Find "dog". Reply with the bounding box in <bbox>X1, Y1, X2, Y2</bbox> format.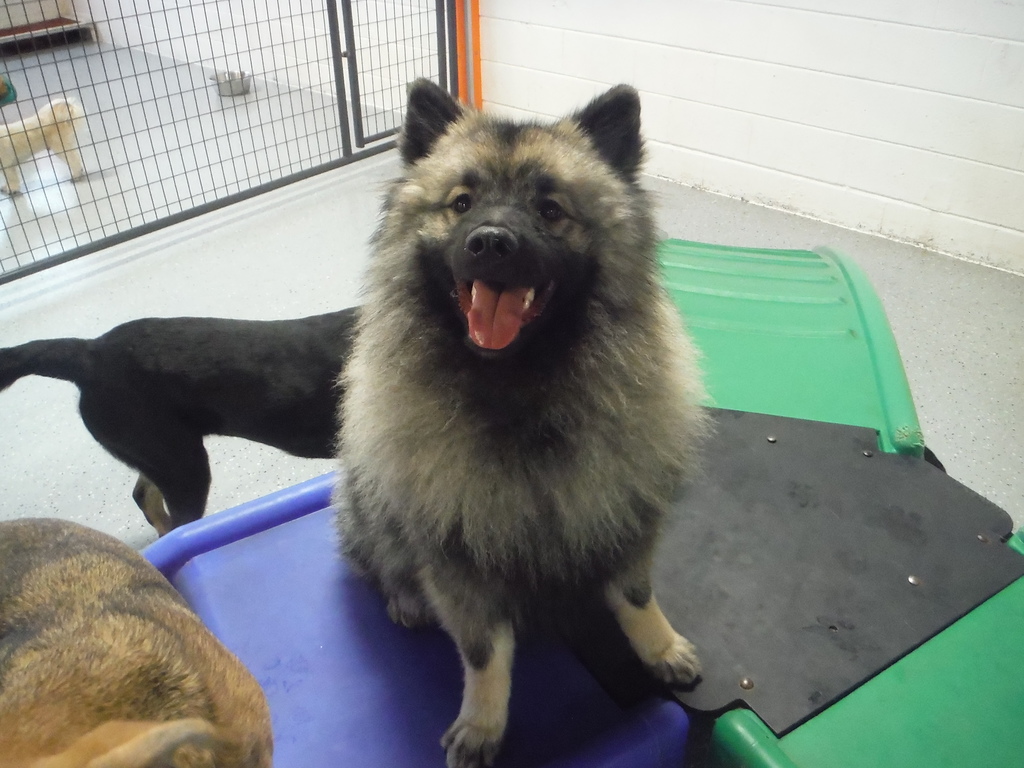
<bbox>0, 305, 363, 539</bbox>.
